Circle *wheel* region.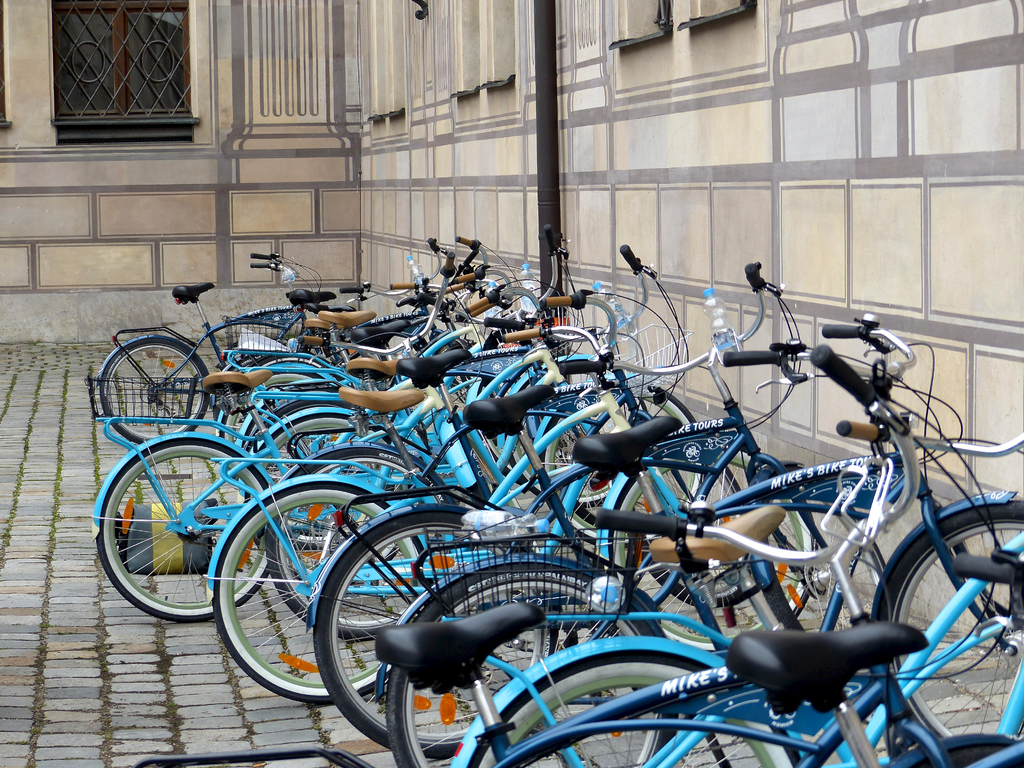
Region: bbox=(483, 383, 574, 487).
